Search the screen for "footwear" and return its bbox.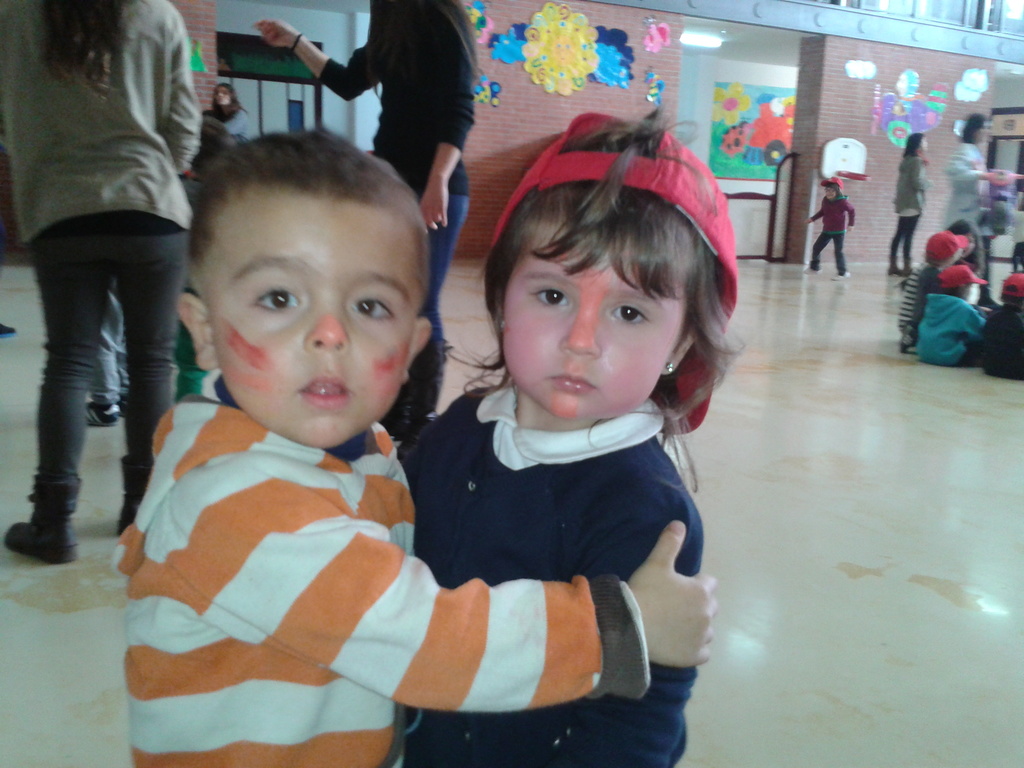
Found: (973, 295, 997, 307).
